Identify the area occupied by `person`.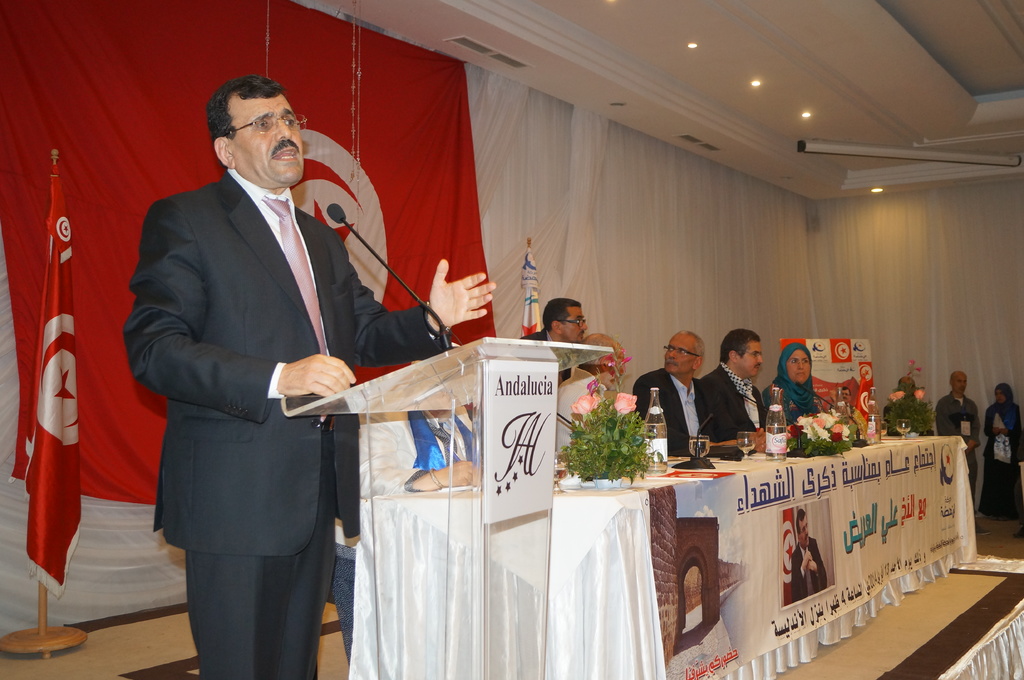
Area: bbox=[939, 370, 988, 533].
